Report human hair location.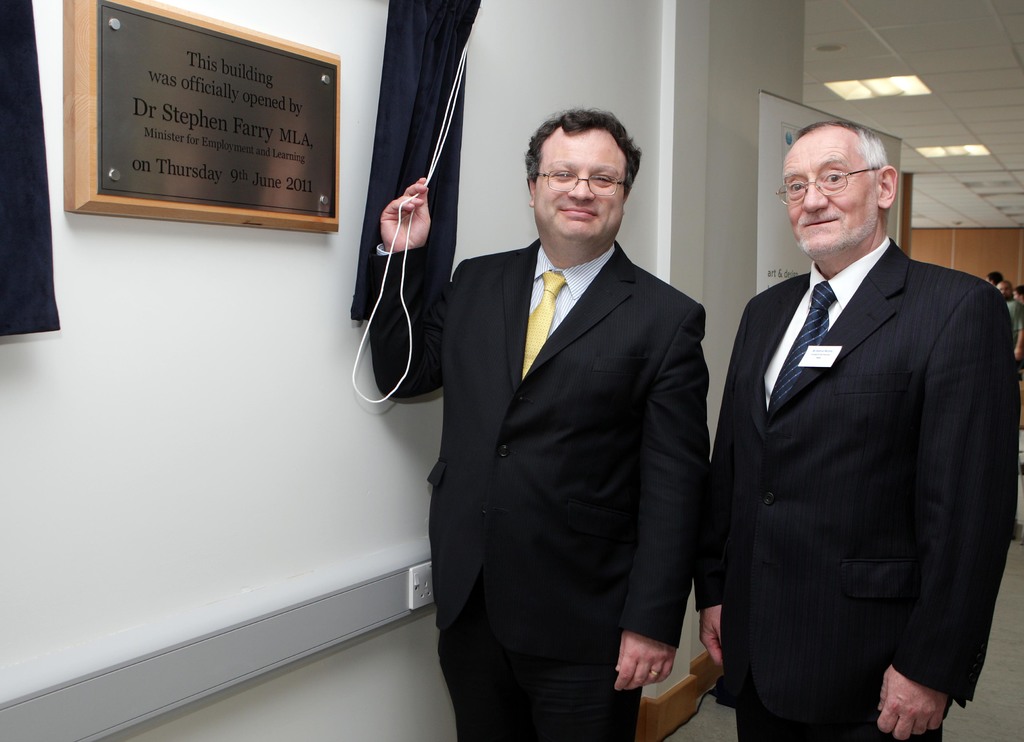
Report: box(796, 118, 890, 167).
